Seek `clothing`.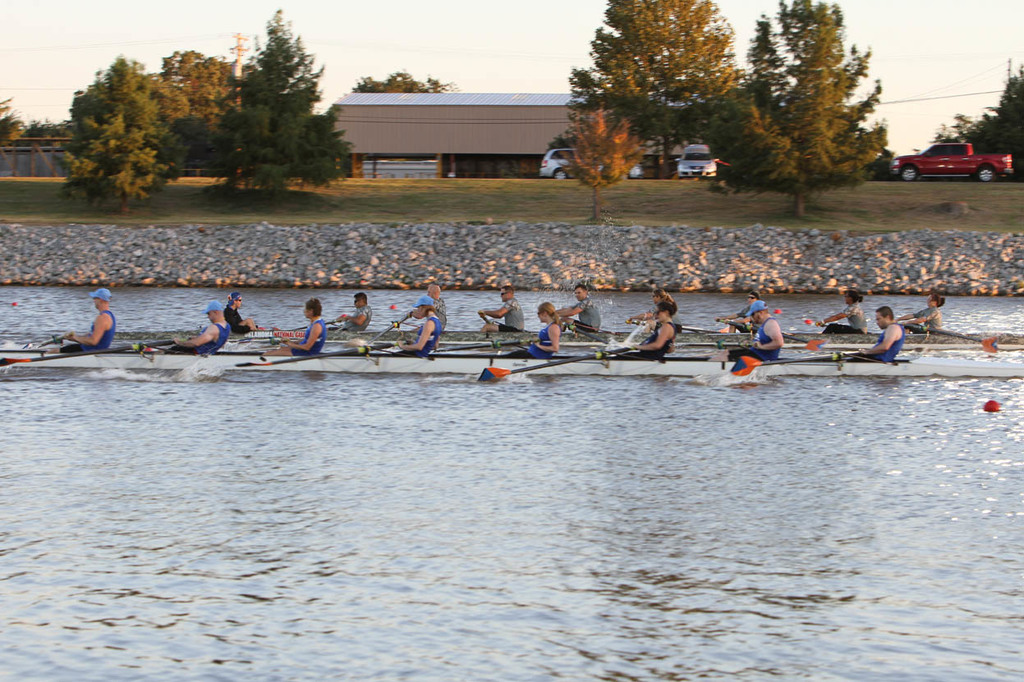
detection(482, 303, 521, 329).
